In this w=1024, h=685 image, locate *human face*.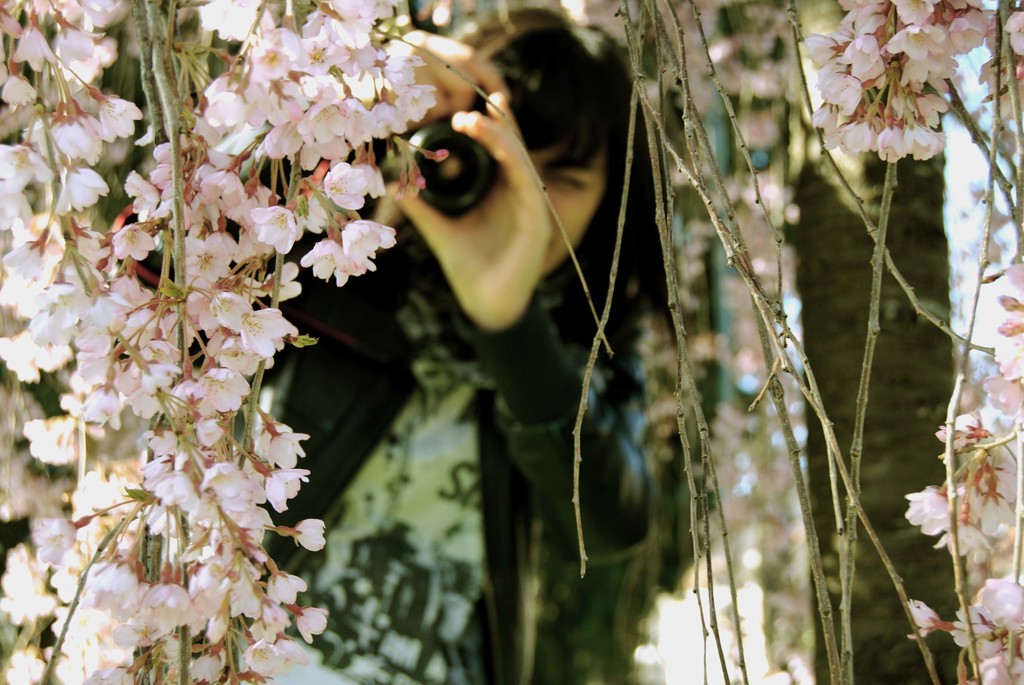
Bounding box: 525,120,610,282.
